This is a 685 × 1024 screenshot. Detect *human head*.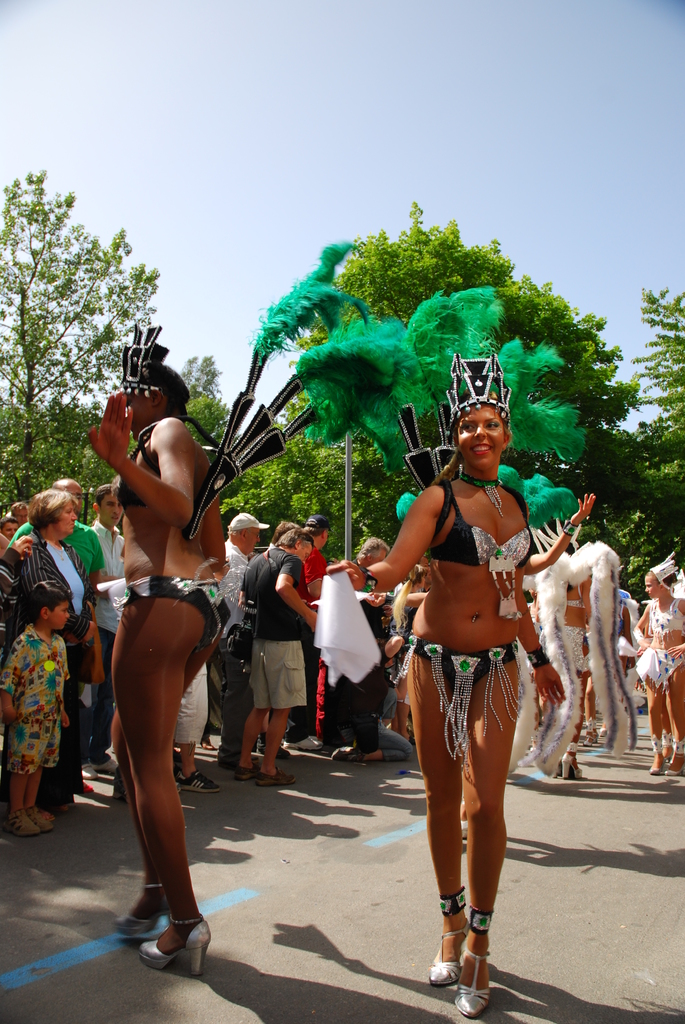
box=[224, 513, 262, 555].
